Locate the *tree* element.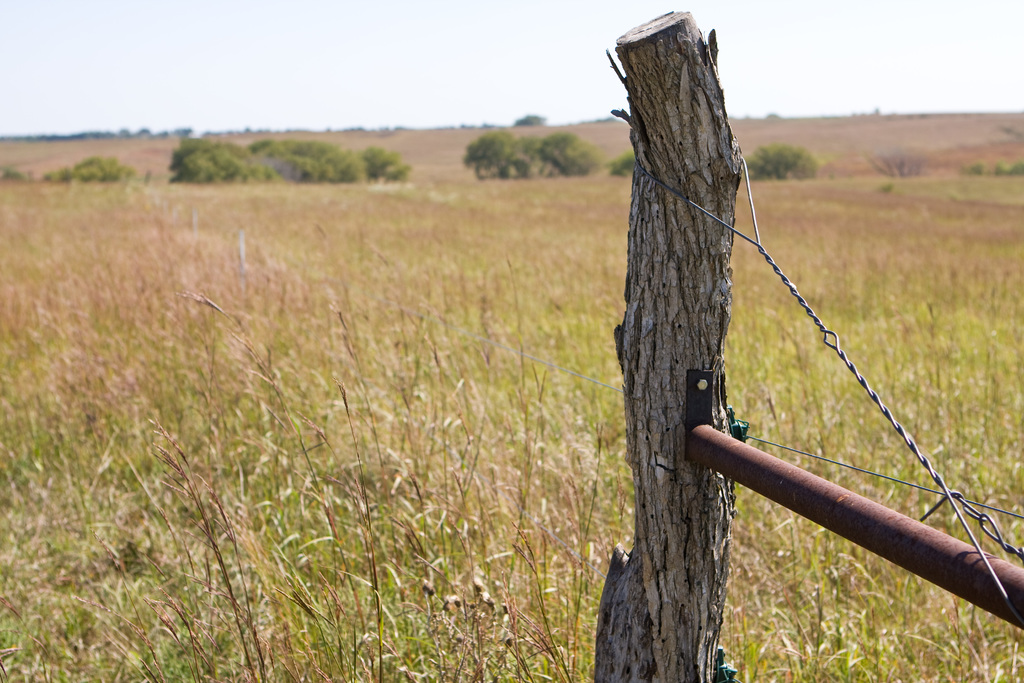
Element bbox: <region>466, 126, 538, 173</region>.
